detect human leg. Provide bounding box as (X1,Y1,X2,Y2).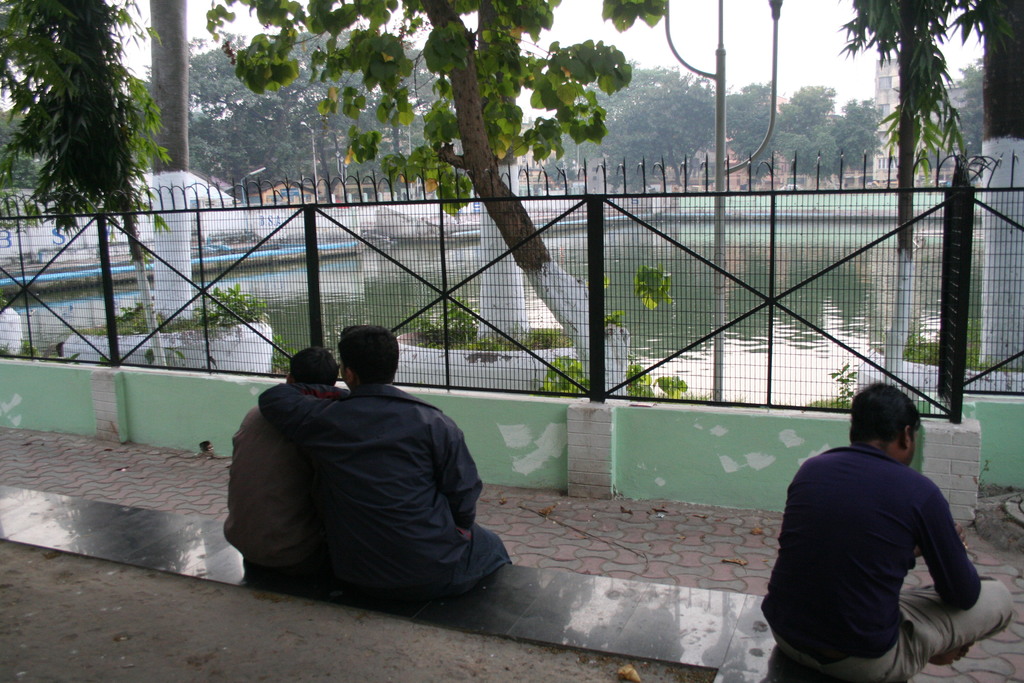
(833,576,1016,682).
